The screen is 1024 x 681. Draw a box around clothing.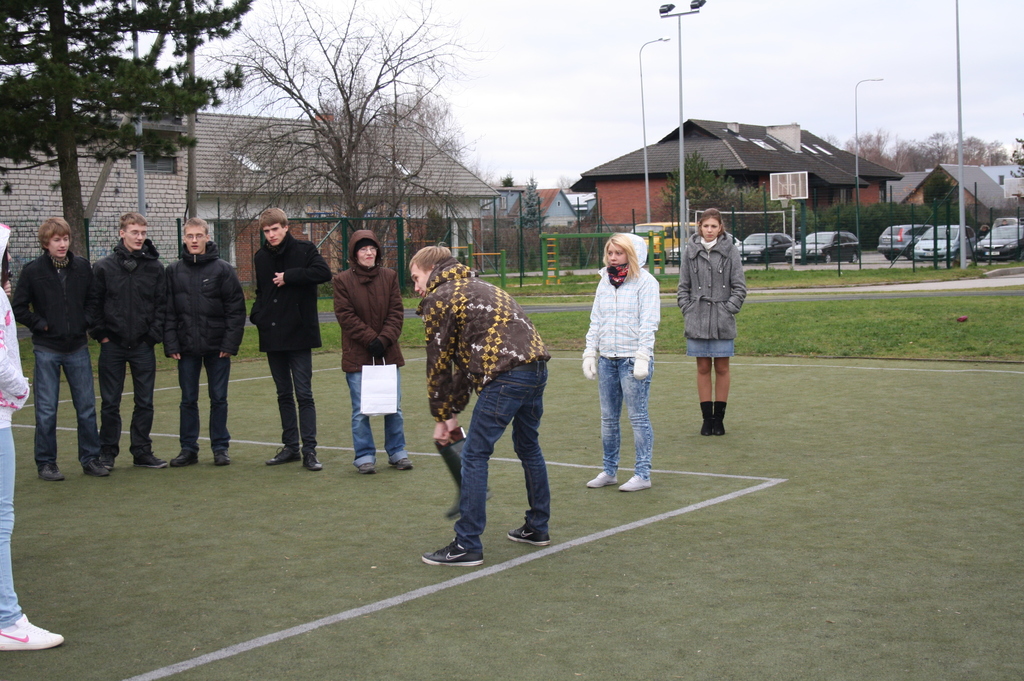
<box>344,365,413,467</box>.
